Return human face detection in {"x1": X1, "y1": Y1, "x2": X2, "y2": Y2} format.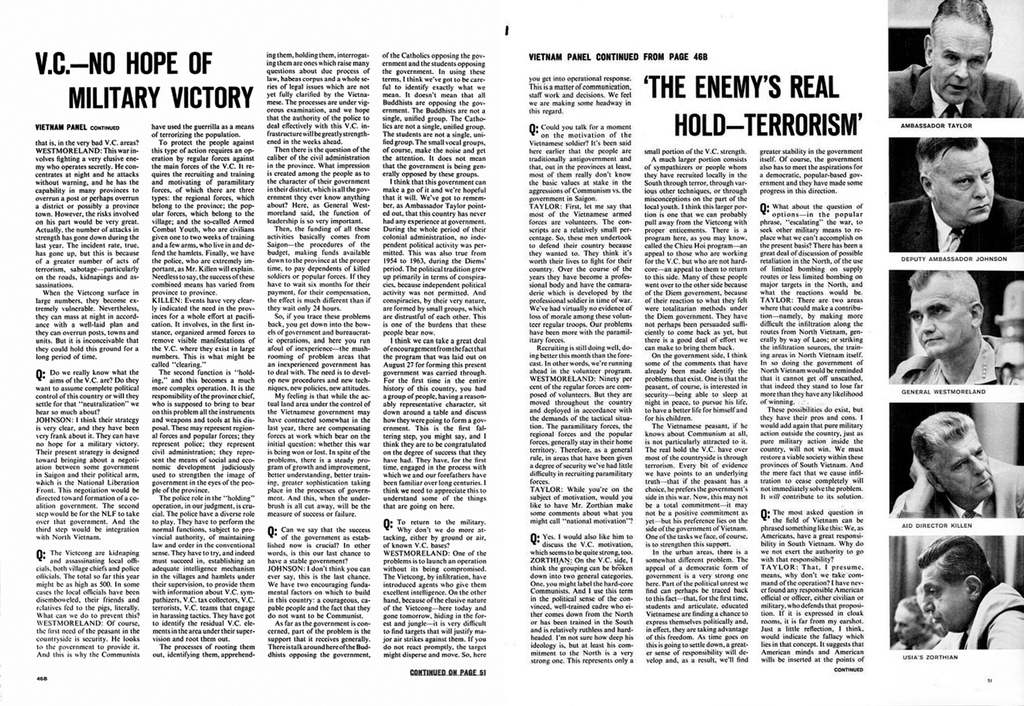
{"x1": 894, "y1": 605, "x2": 915, "y2": 644}.
